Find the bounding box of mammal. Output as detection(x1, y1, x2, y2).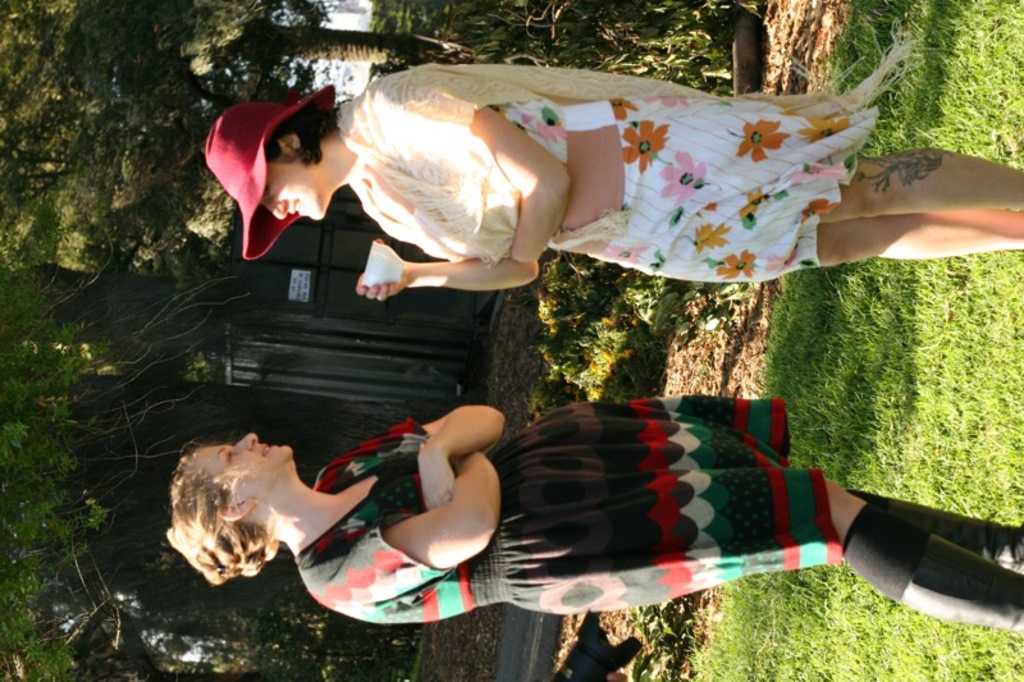
detection(204, 15, 1023, 302).
